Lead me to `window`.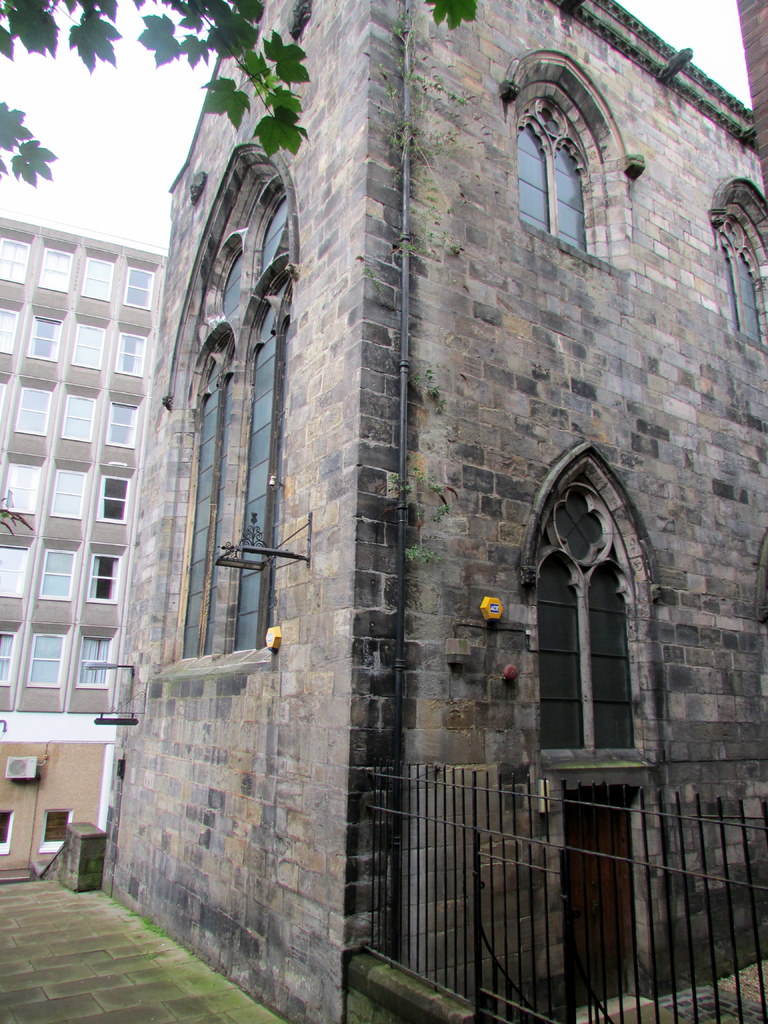
Lead to rect(708, 175, 767, 346).
